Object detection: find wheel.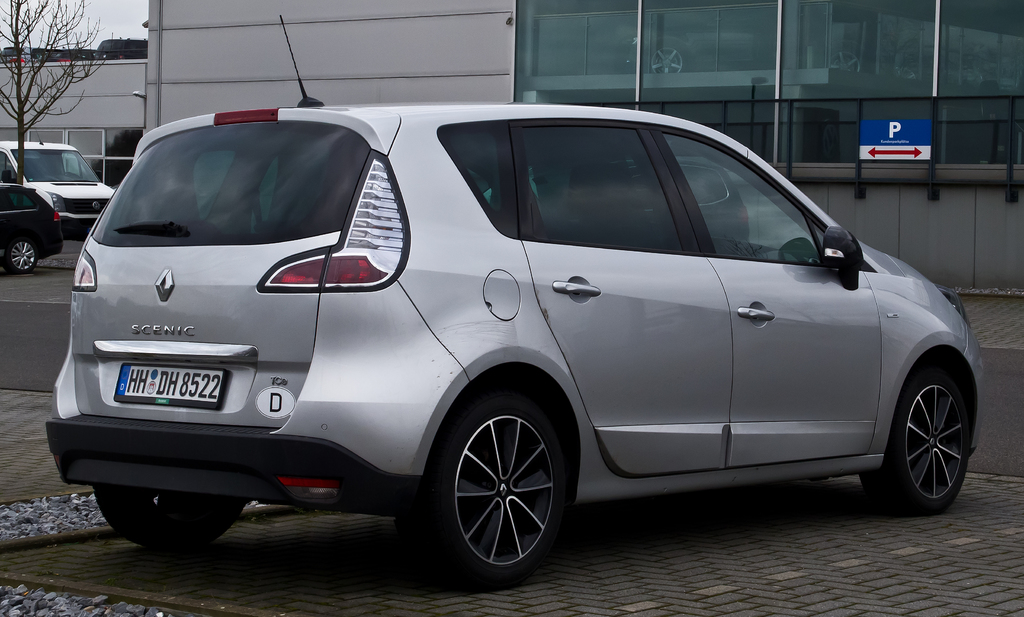
pyautogui.locateOnScreen(3, 236, 36, 274).
